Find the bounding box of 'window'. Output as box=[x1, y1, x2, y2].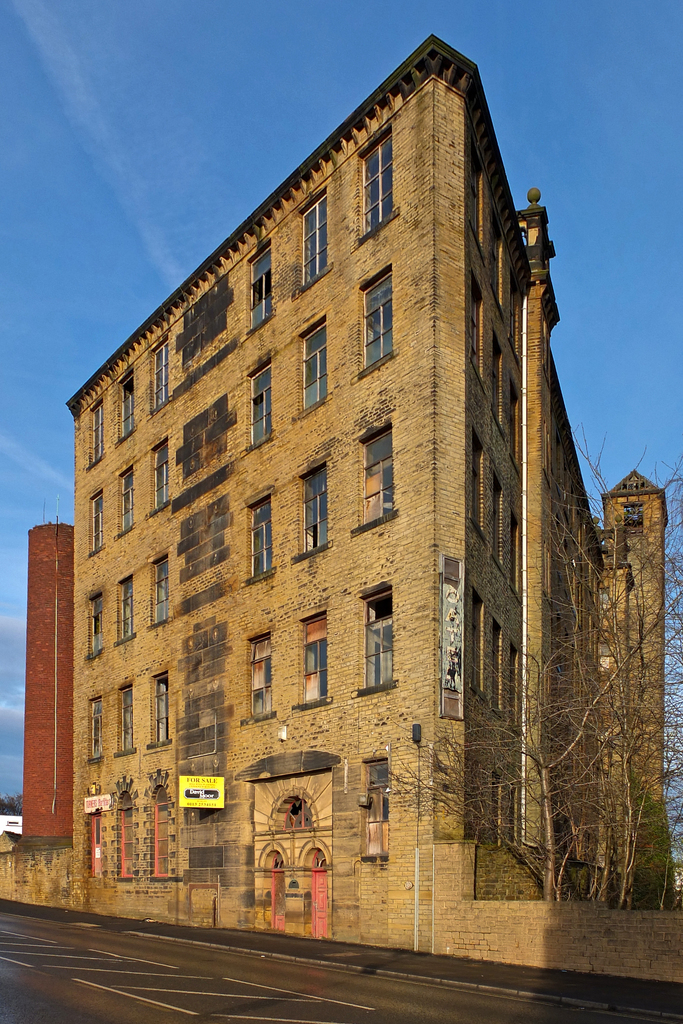
box=[253, 503, 274, 575].
